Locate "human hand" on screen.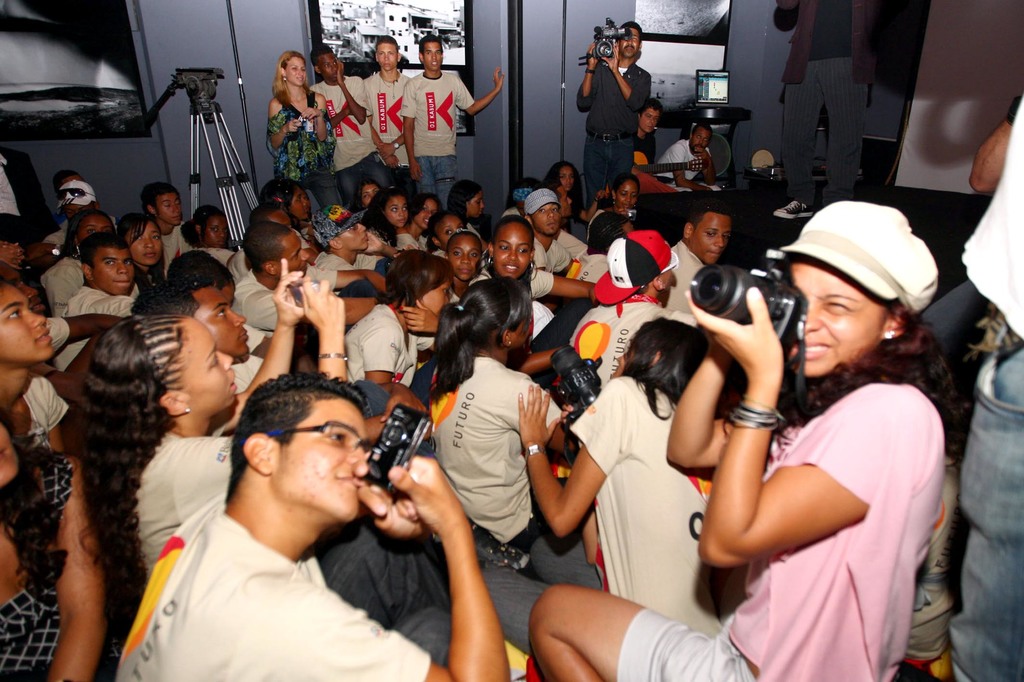
On screen at [410, 163, 426, 186].
